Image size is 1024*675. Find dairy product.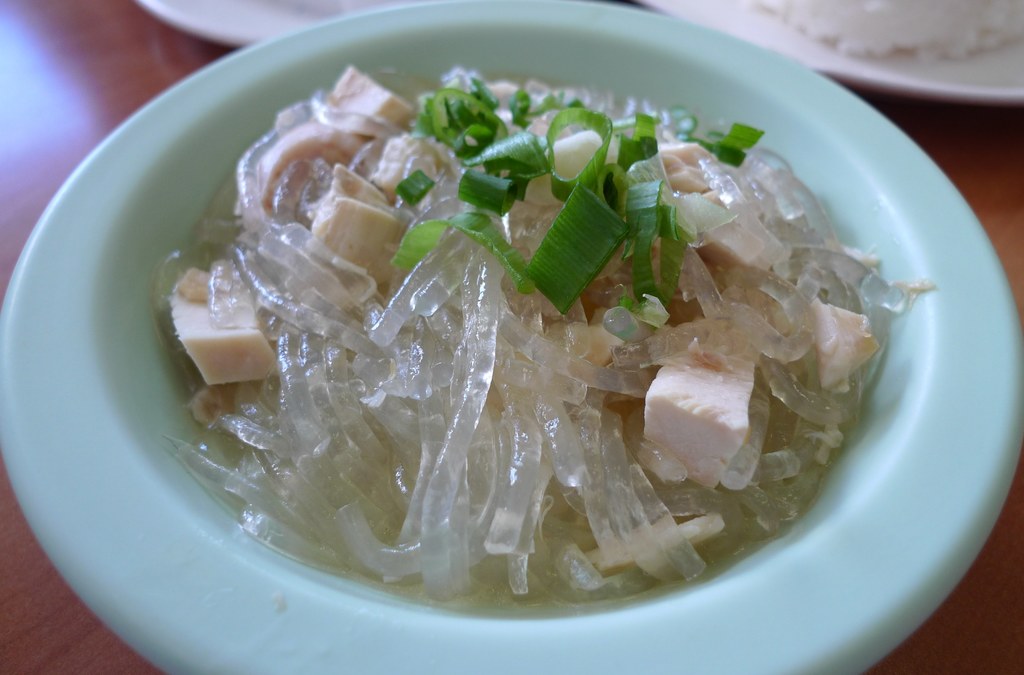
<region>174, 270, 282, 395</region>.
